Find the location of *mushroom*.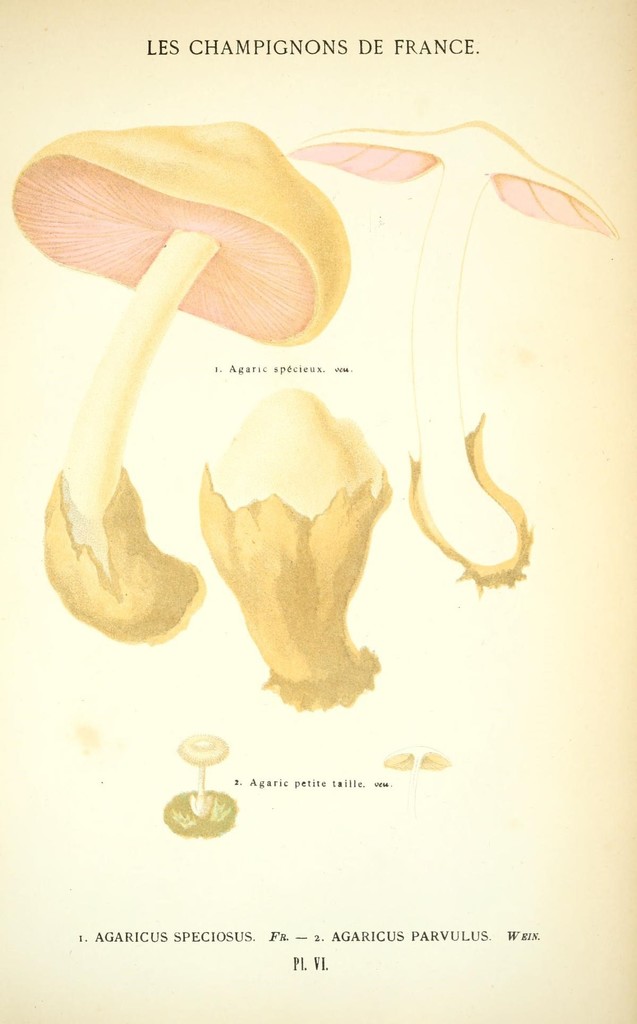
Location: [x1=181, y1=732, x2=230, y2=816].
